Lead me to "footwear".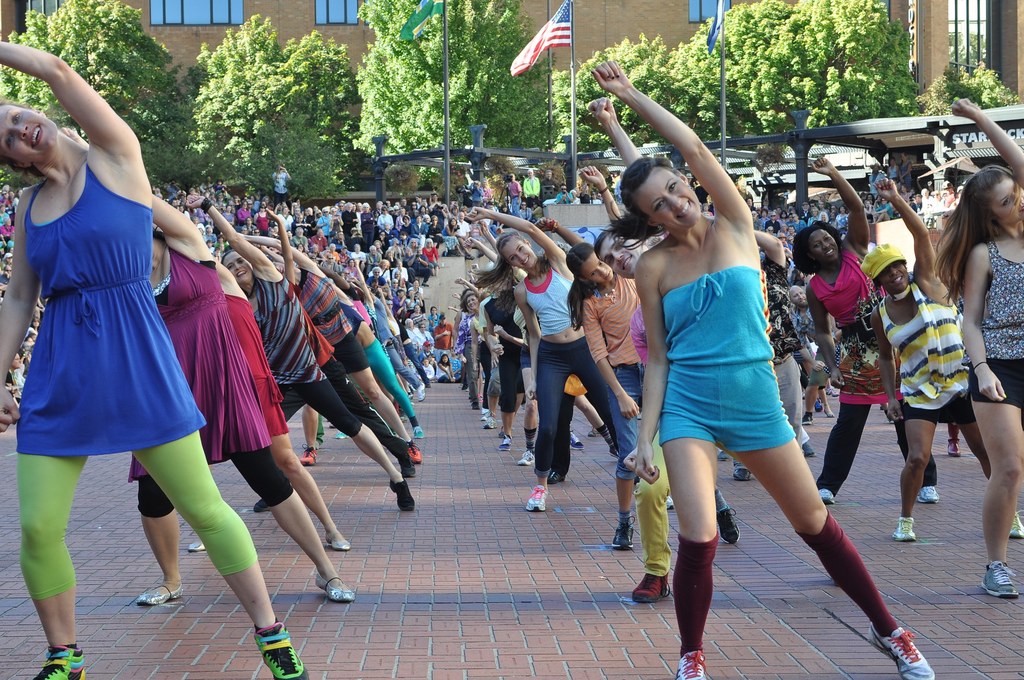
Lead to <region>659, 495, 675, 512</region>.
